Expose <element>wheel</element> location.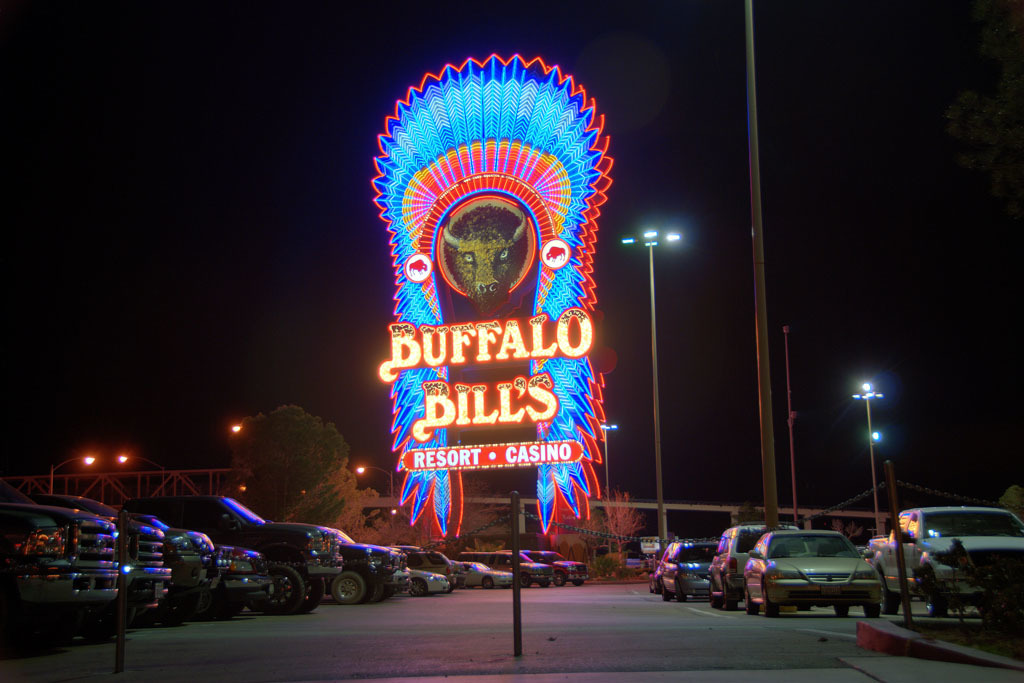
Exposed at bbox=(331, 573, 362, 602).
